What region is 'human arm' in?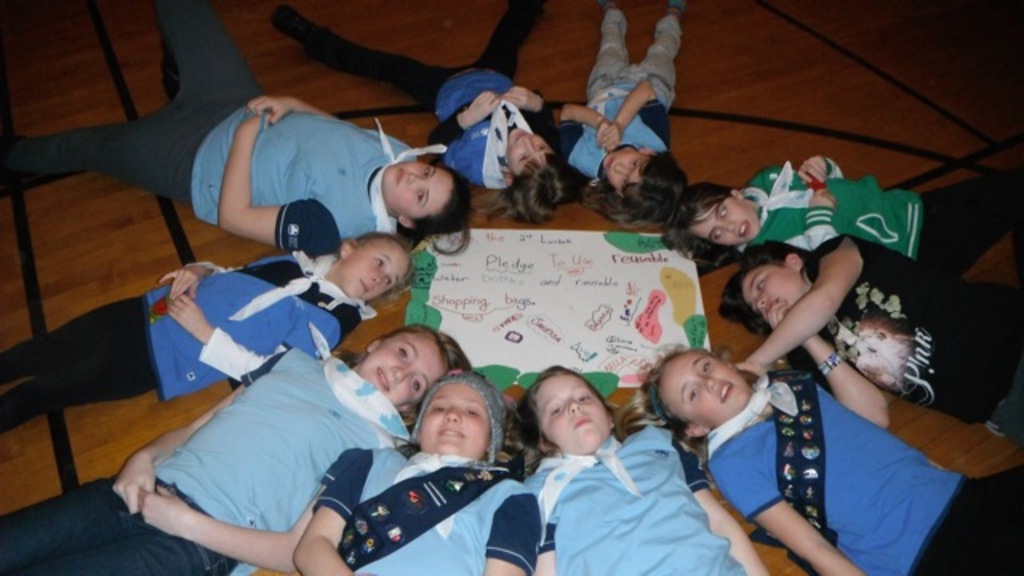
detection(214, 110, 342, 254).
